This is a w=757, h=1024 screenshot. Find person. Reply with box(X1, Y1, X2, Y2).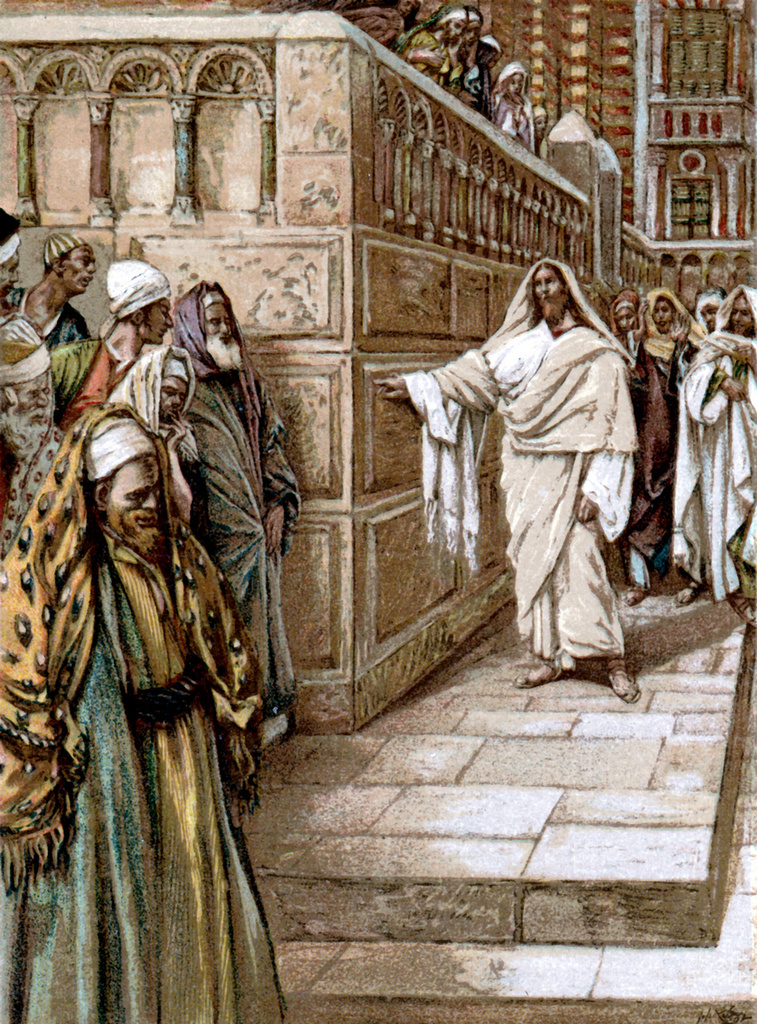
box(53, 251, 182, 436).
